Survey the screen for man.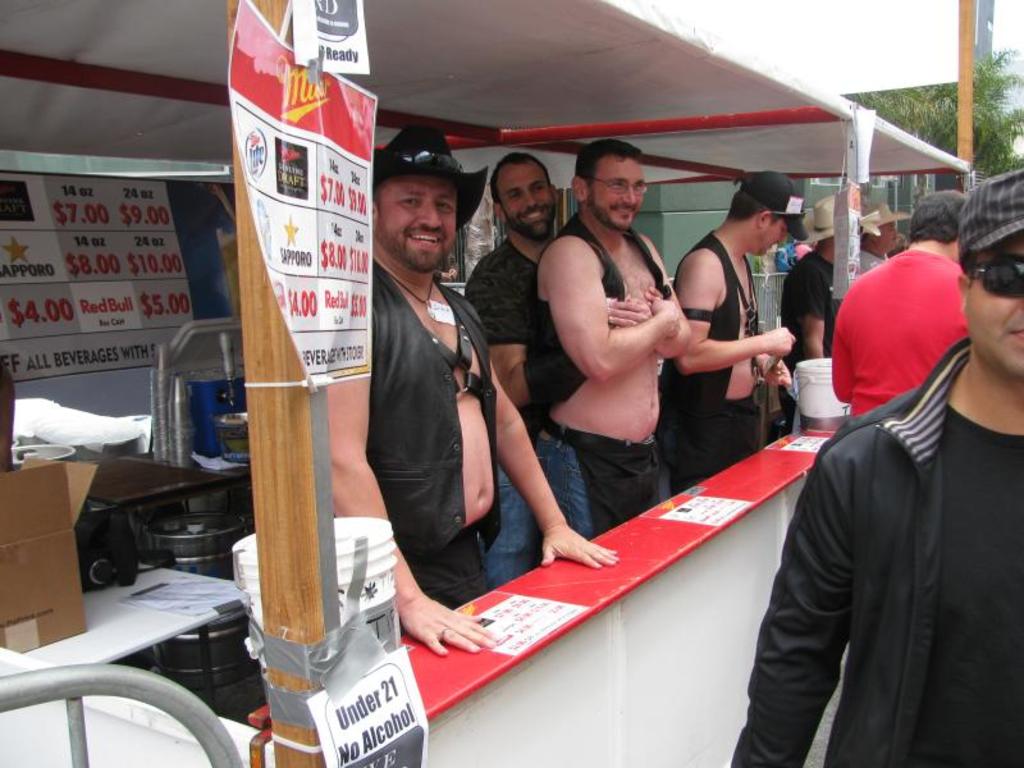
Survey found: select_region(726, 169, 1023, 767).
